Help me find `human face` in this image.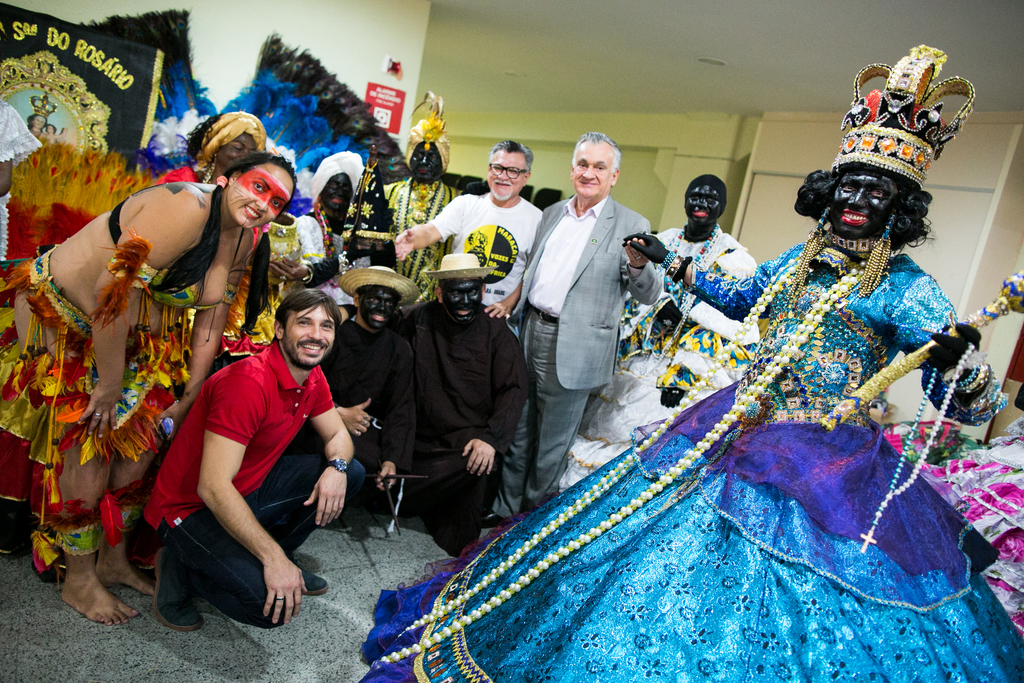
Found it: pyautogui.locateOnScreen(279, 299, 337, 367).
